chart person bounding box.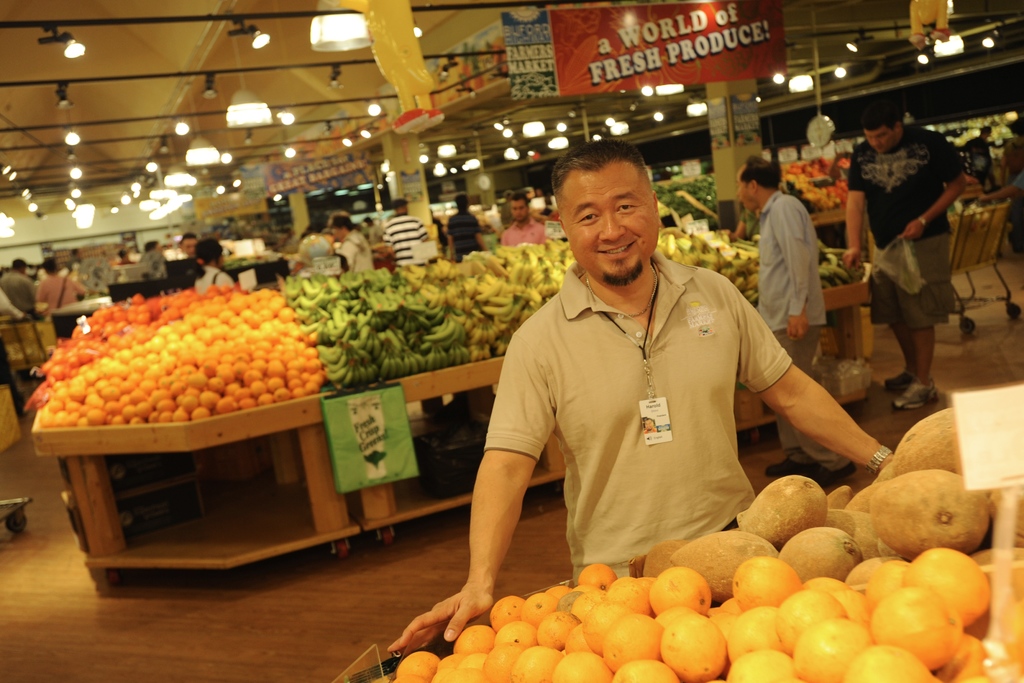
Charted: bbox(965, 126, 1002, 187).
